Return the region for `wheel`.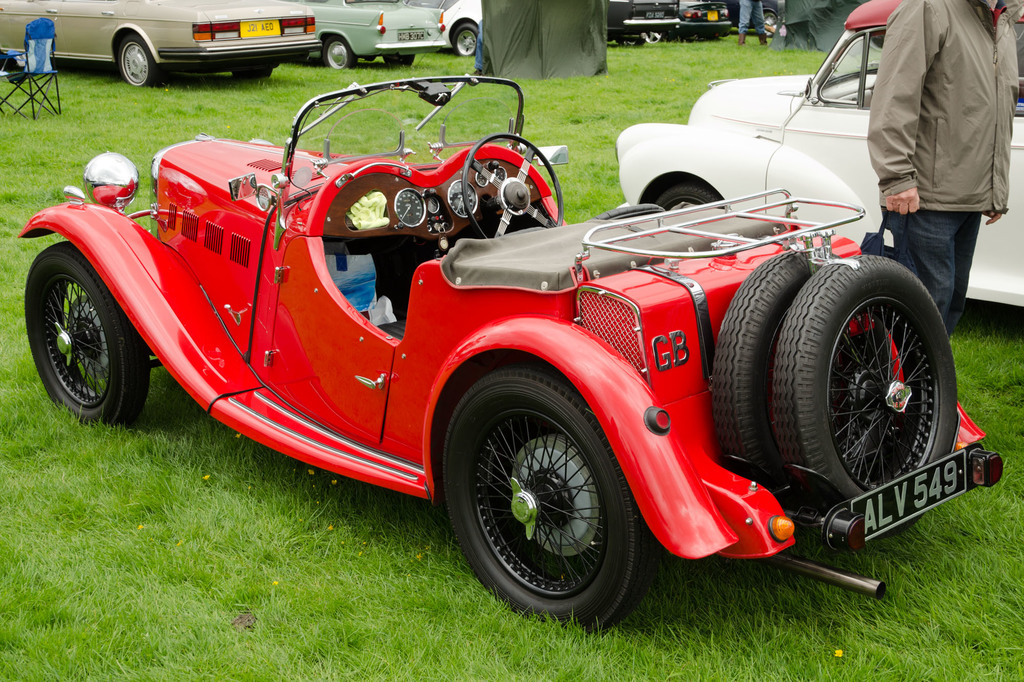
bbox=(14, 241, 152, 436).
